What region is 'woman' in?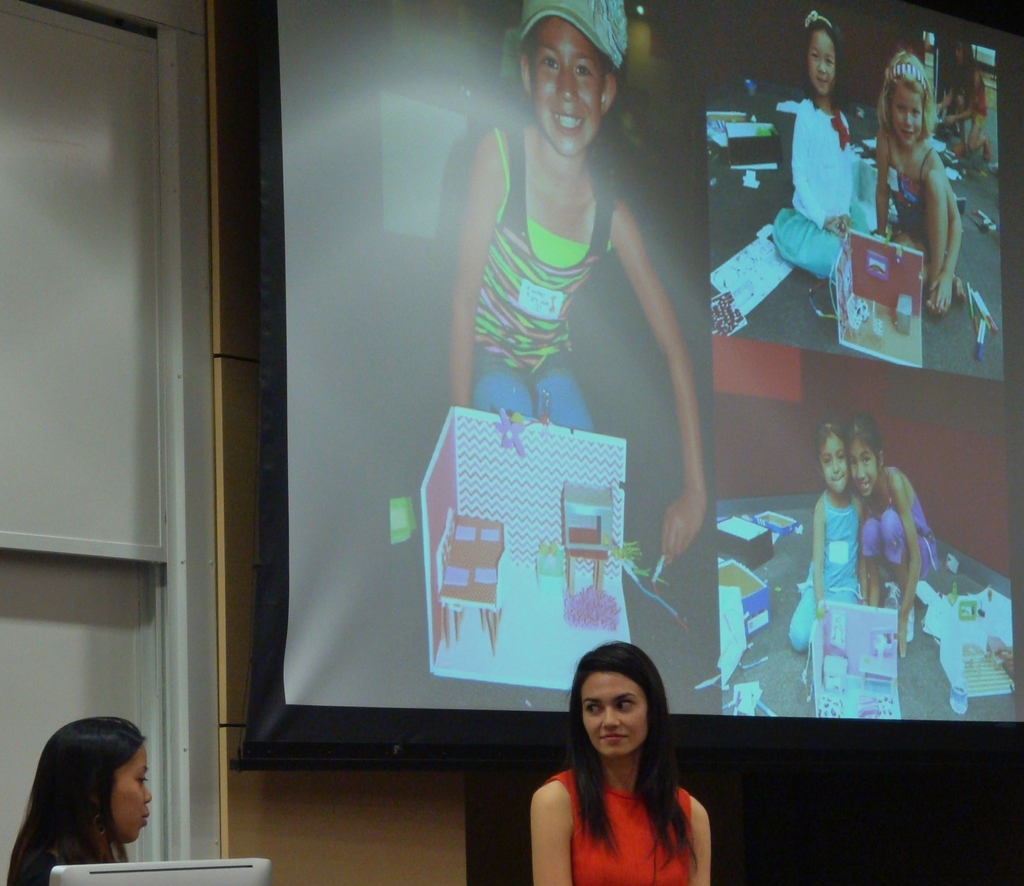
bbox=(0, 722, 174, 885).
